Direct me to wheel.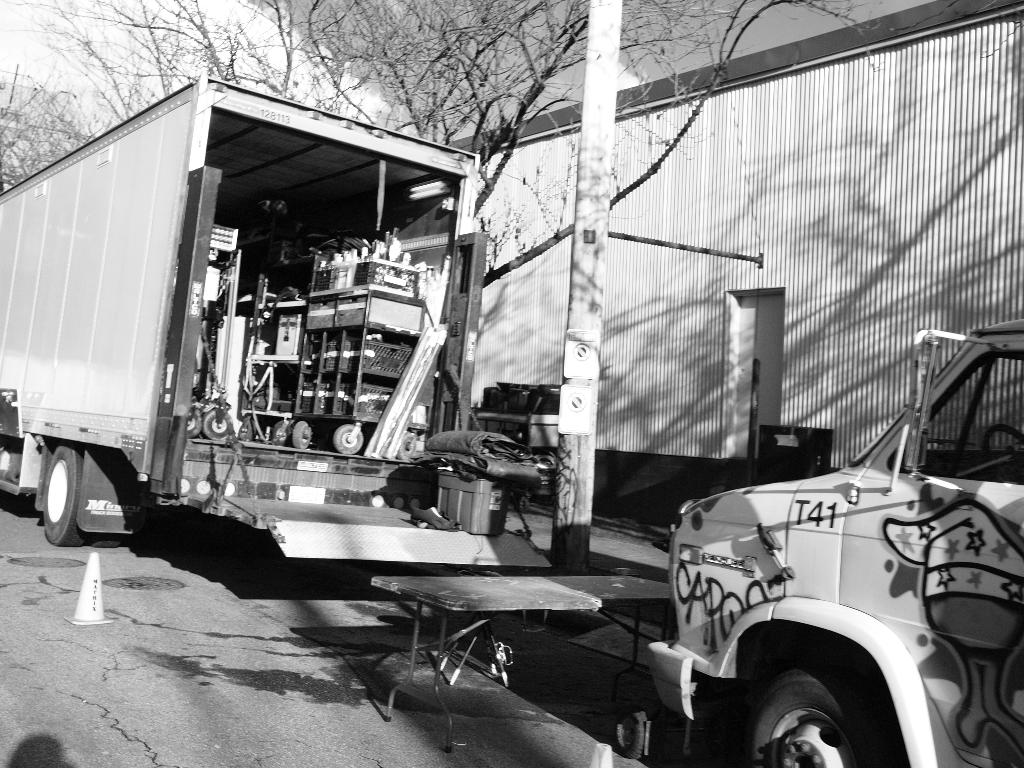
Direction: x1=38, y1=442, x2=86, y2=542.
